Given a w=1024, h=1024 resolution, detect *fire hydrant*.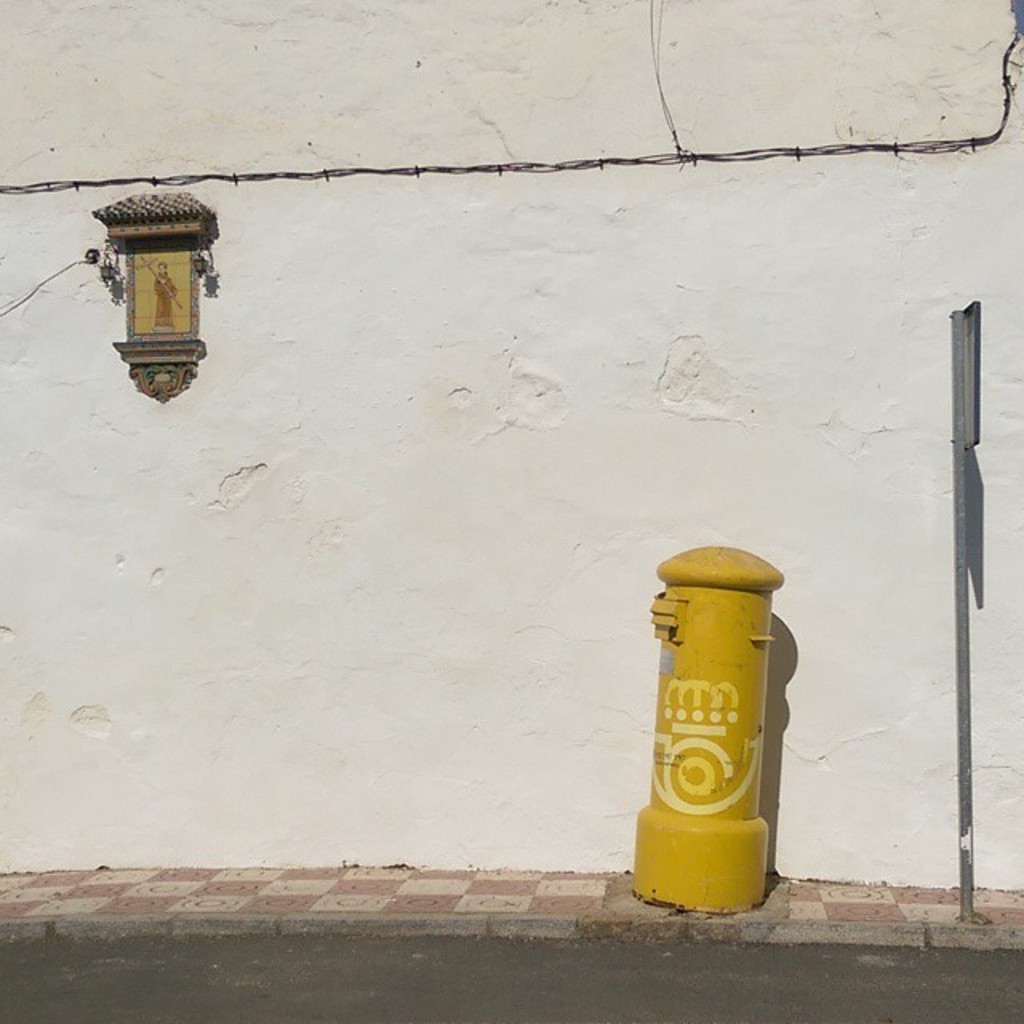
bbox=(630, 547, 782, 918).
